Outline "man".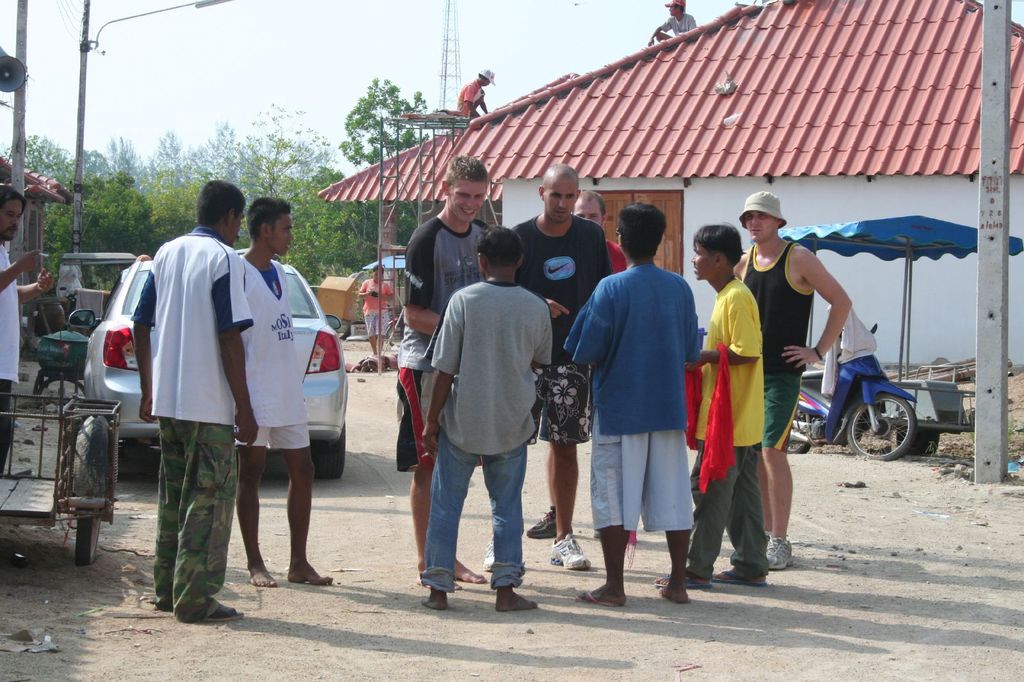
Outline: {"x1": 480, "y1": 163, "x2": 590, "y2": 567}.
